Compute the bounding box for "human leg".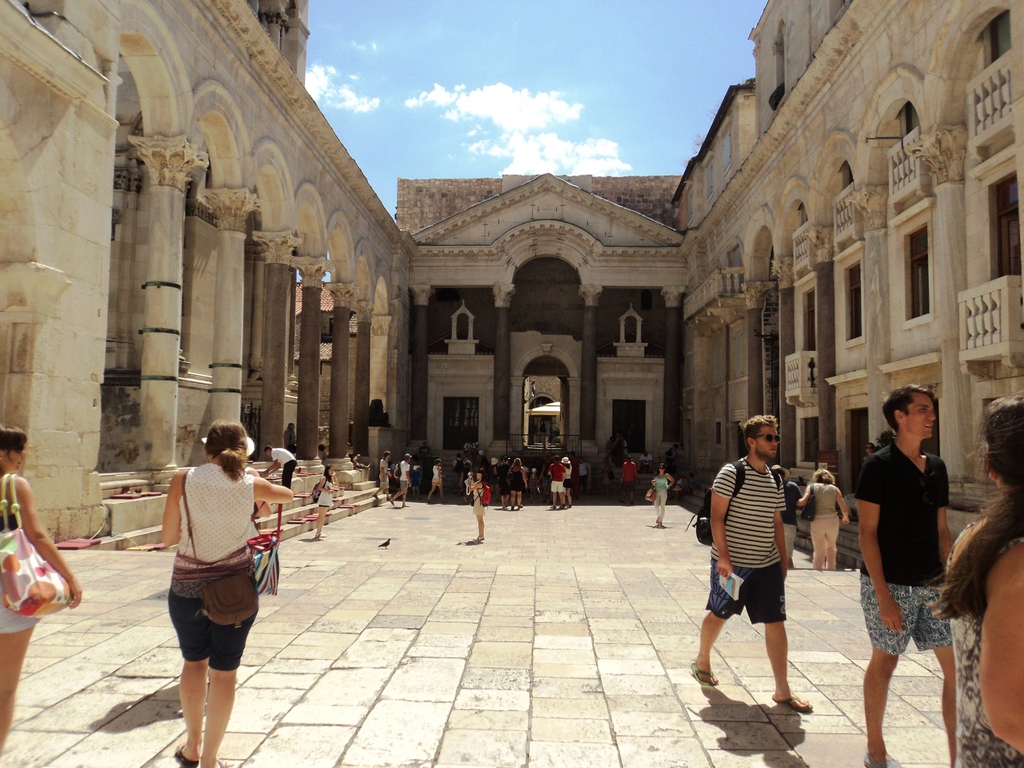
762/614/803/714.
